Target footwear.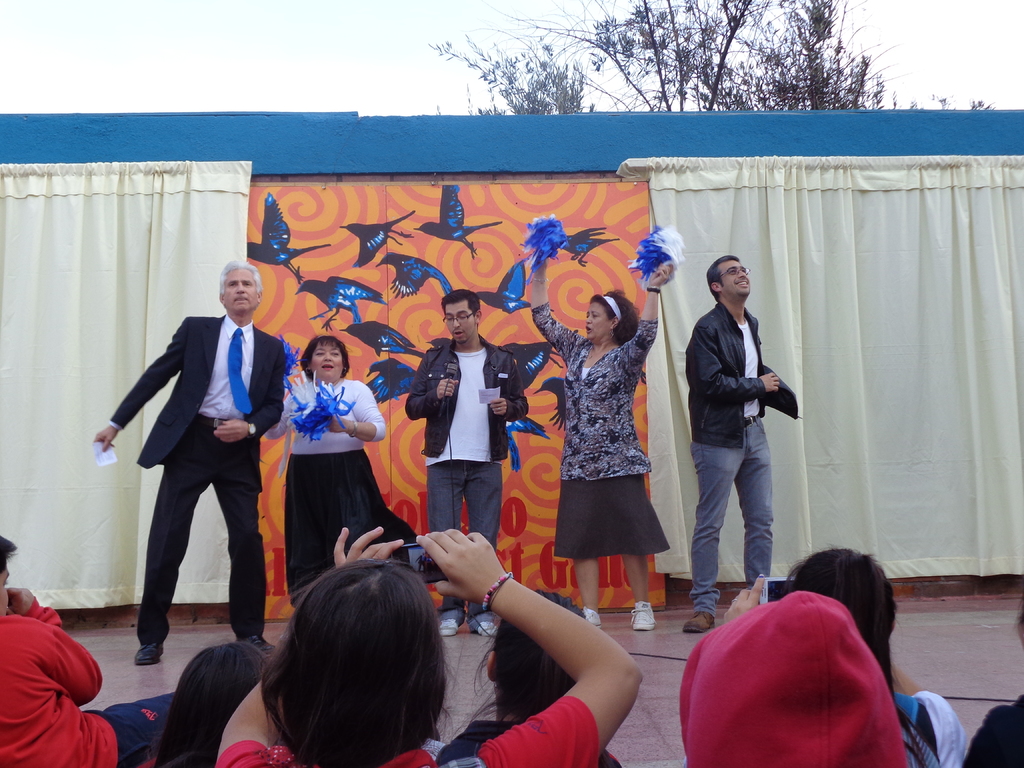
Target region: [580, 605, 605, 628].
